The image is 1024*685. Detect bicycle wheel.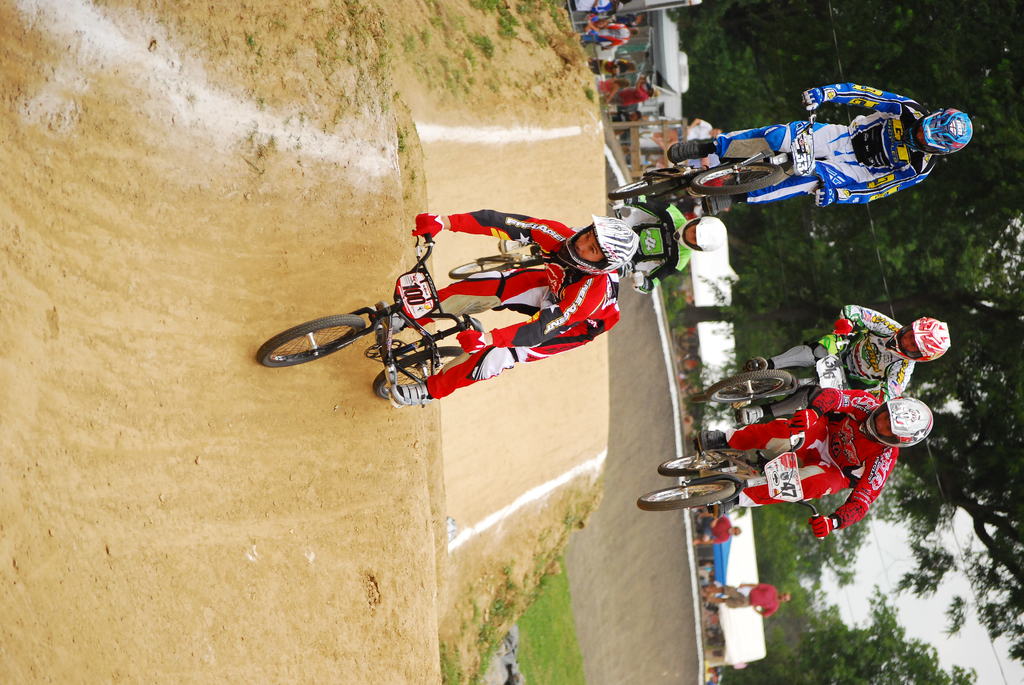
Detection: 705:374:790:404.
